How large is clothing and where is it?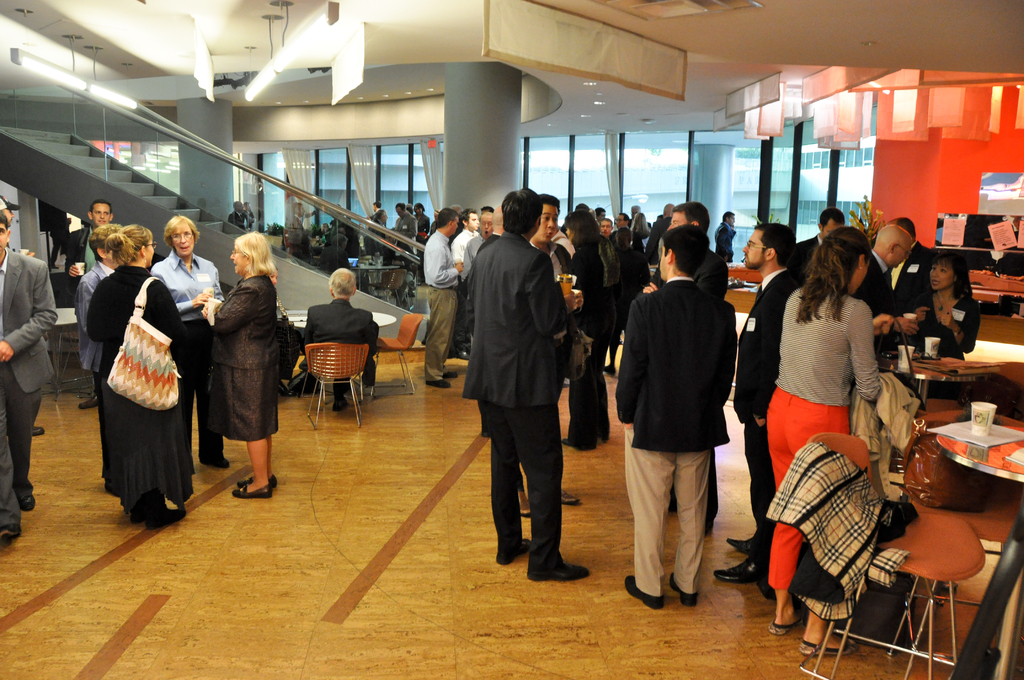
Bounding box: select_region(418, 227, 464, 379).
